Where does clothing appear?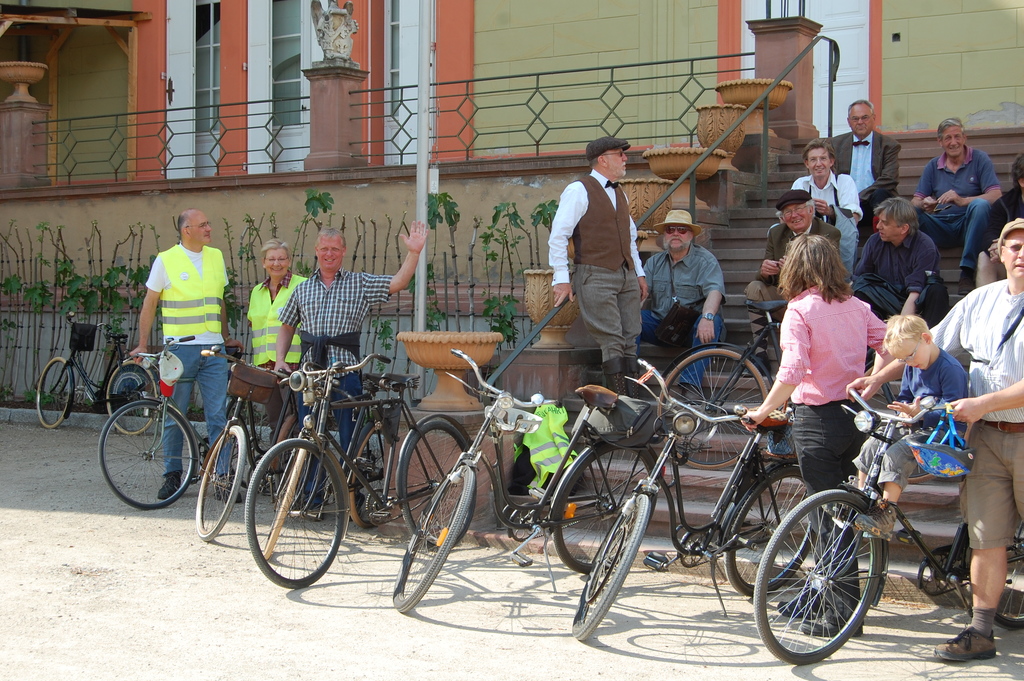
Appears at [left=922, top=147, right=1001, bottom=259].
